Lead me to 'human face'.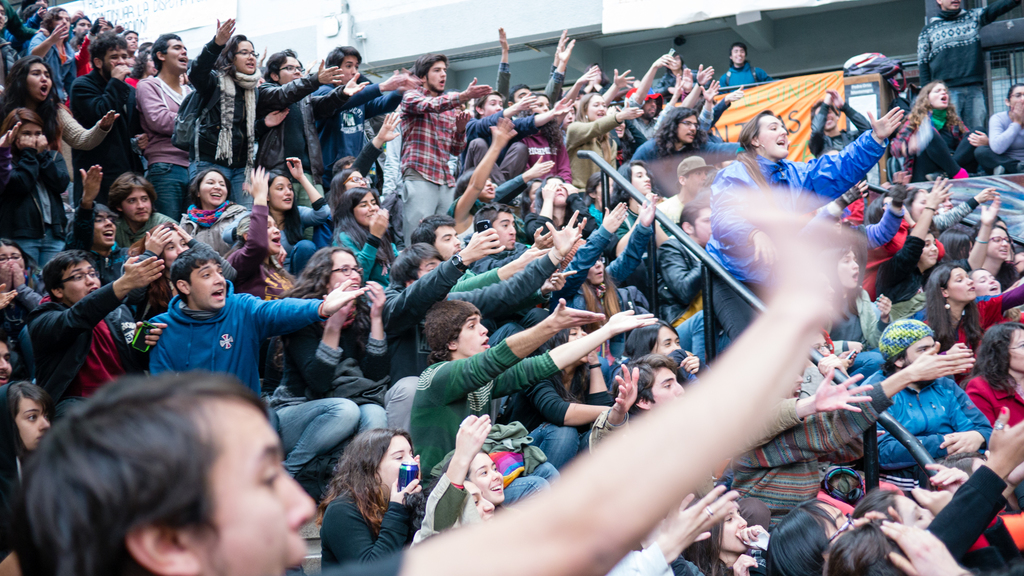
Lead to select_region(697, 209, 712, 242).
